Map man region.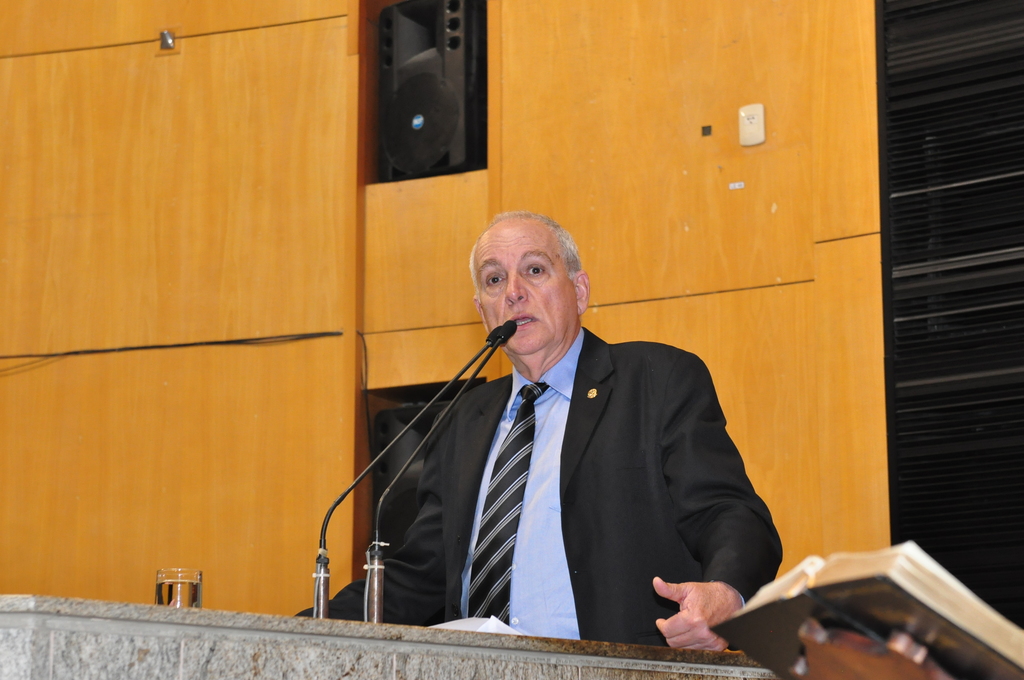
Mapped to <region>412, 198, 780, 648</region>.
